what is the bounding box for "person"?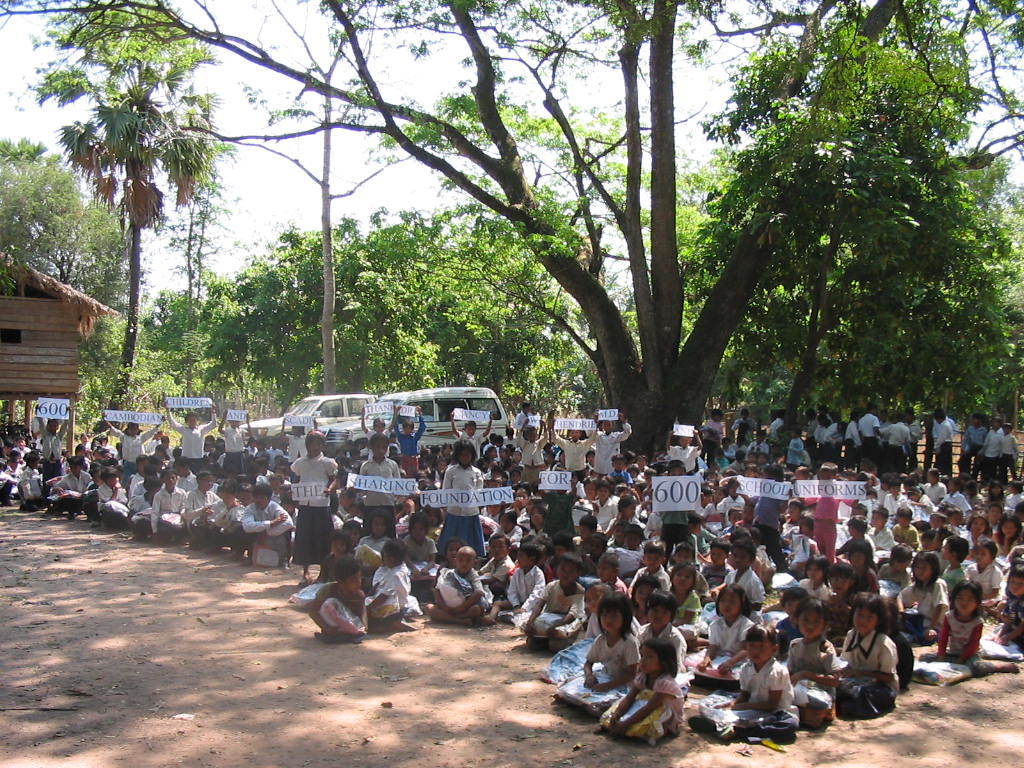
[858, 406, 880, 463].
